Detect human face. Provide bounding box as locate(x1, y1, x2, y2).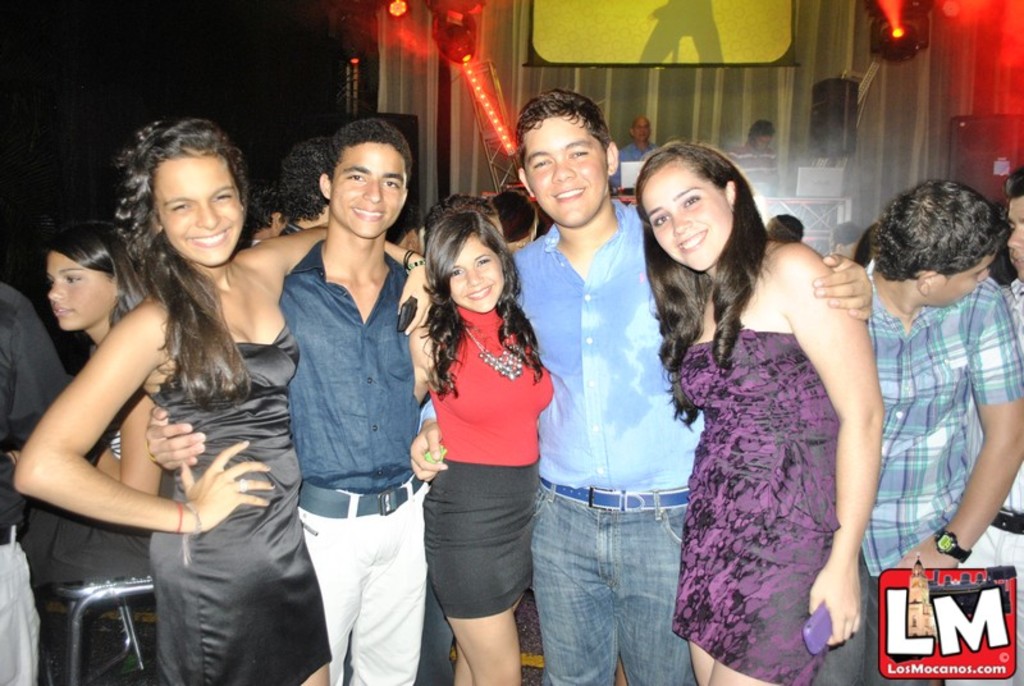
locate(1007, 195, 1023, 271).
